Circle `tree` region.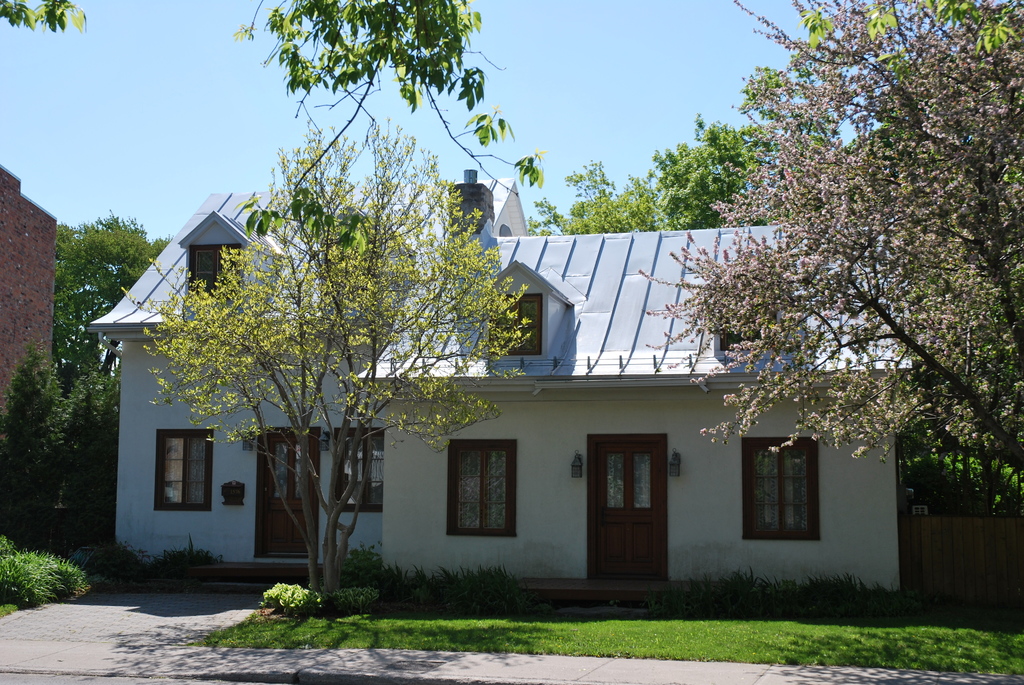
Region: rect(0, 0, 550, 203).
